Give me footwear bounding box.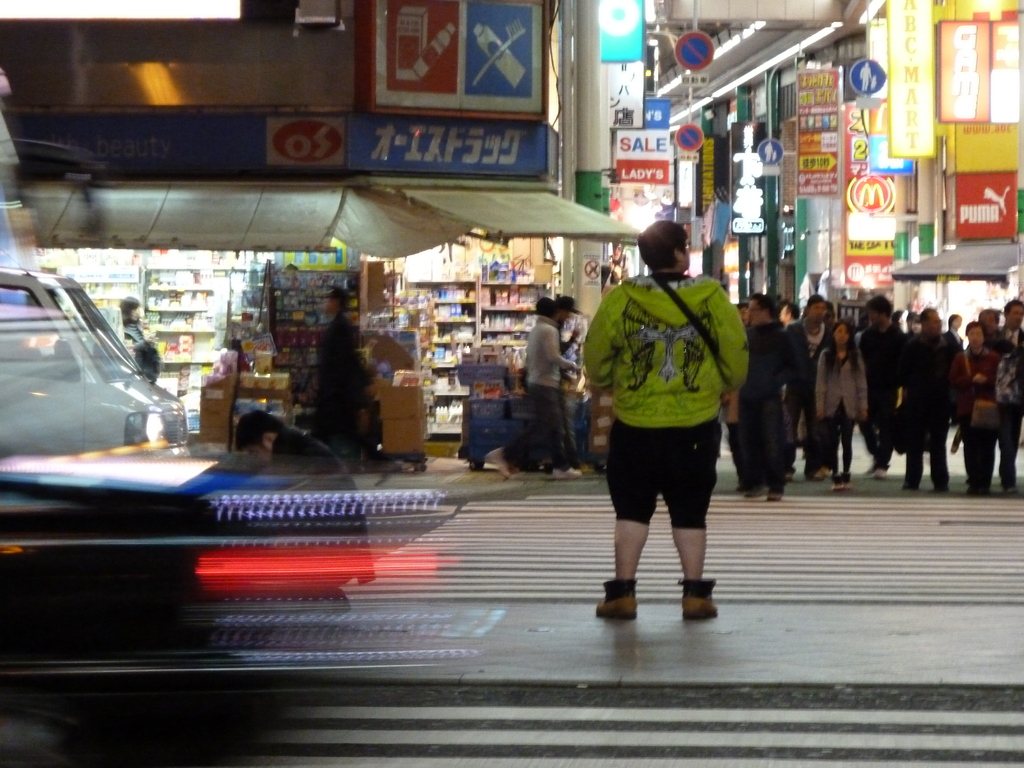
[829, 479, 838, 490].
